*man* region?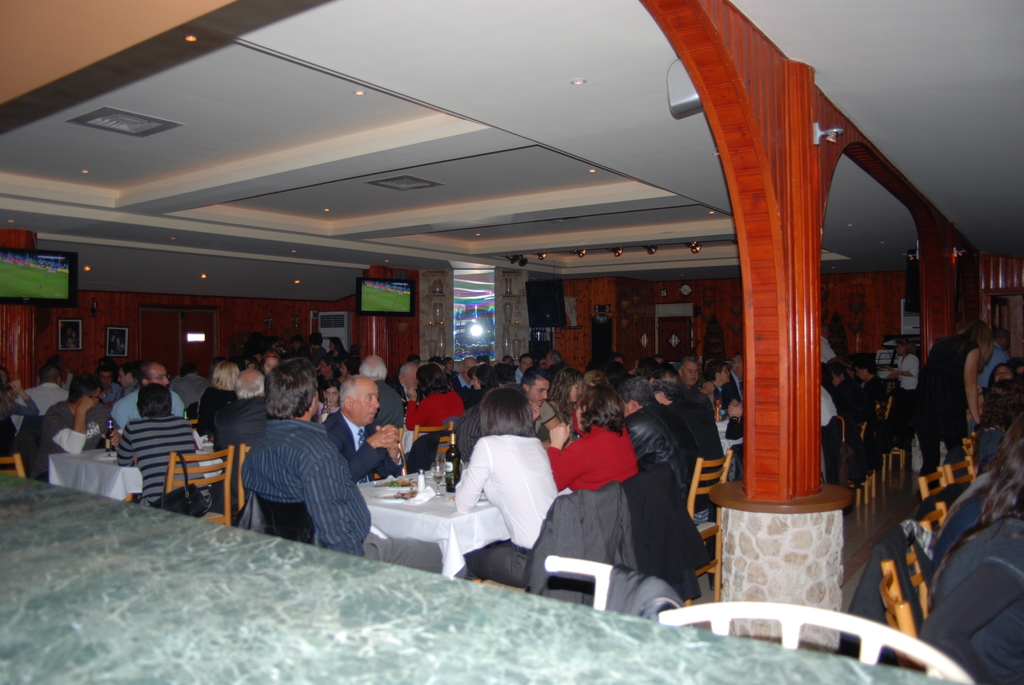
x1=680 y1=356 x2=714 y2=400
